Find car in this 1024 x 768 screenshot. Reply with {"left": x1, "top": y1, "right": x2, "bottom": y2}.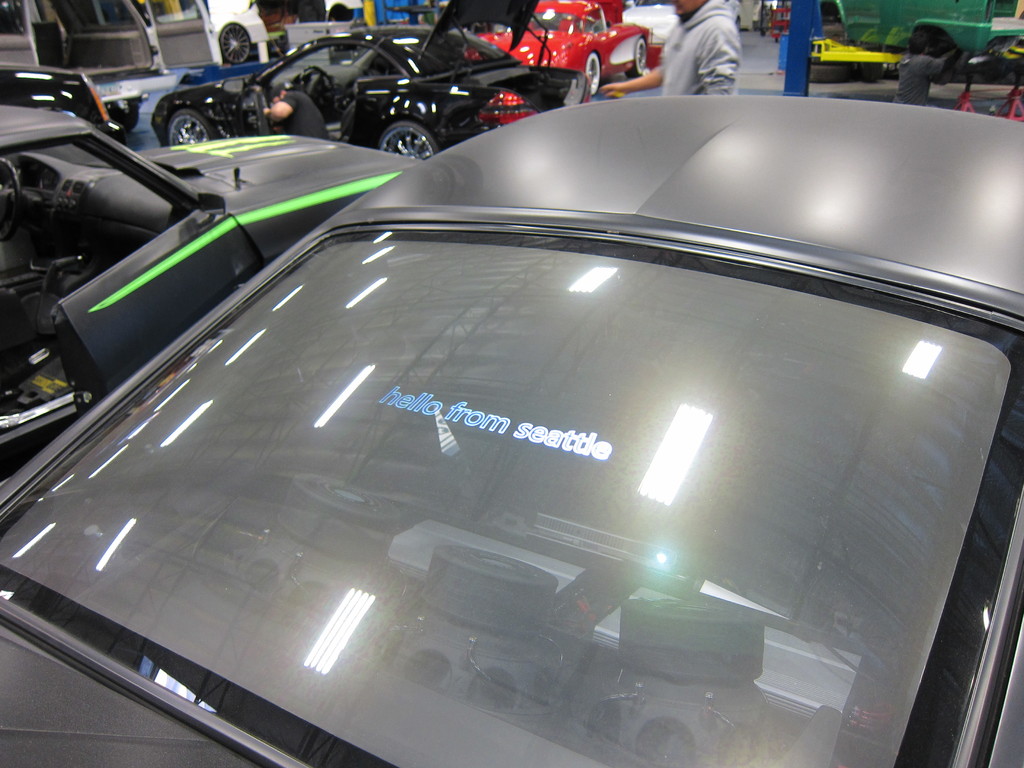
{"left": 143, "top": 0, "right": 588, "bottom": 178}.
